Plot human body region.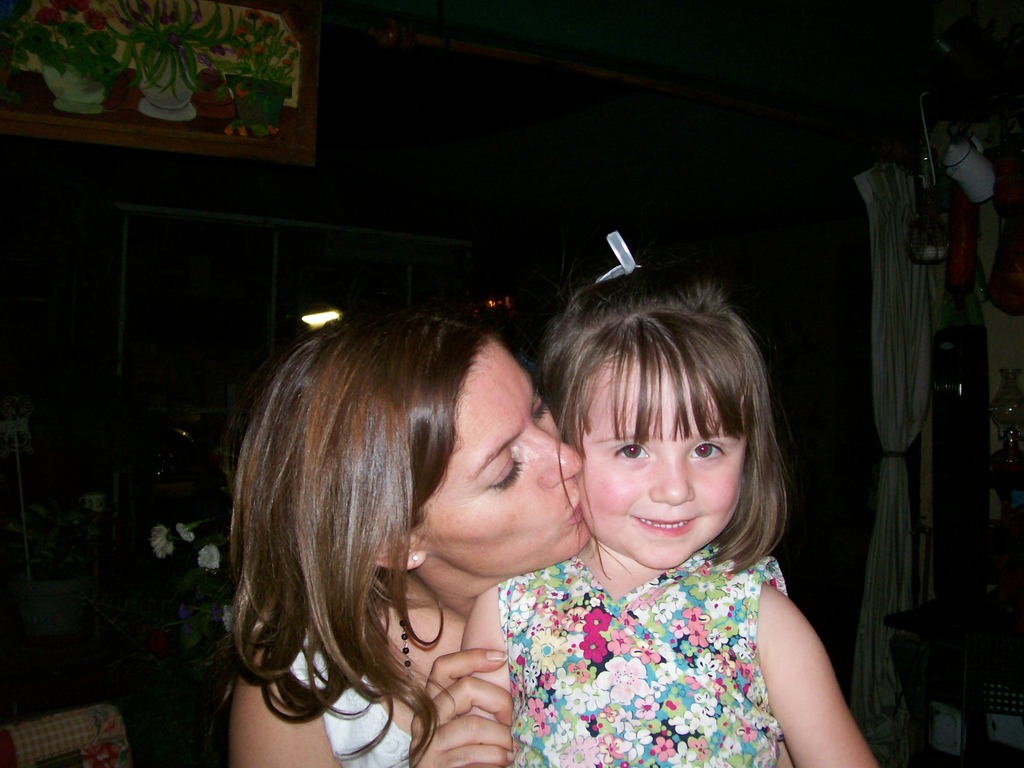
Plotted at [218, 312, 593, 767].
